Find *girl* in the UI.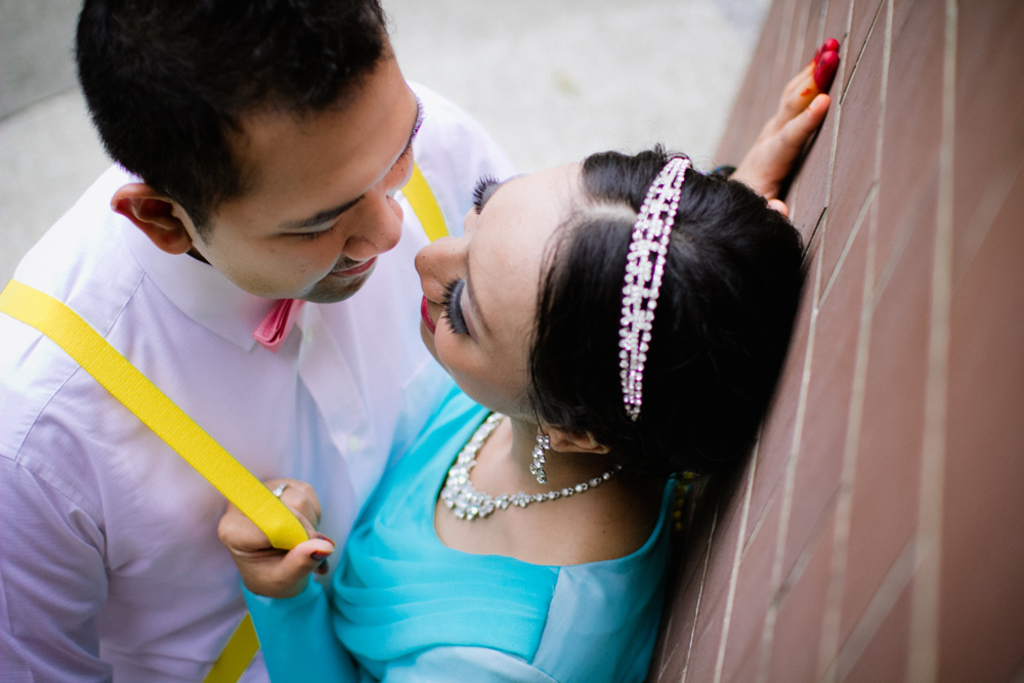
UI element at [x1=218, y1=138, x2=809, y2=682].
